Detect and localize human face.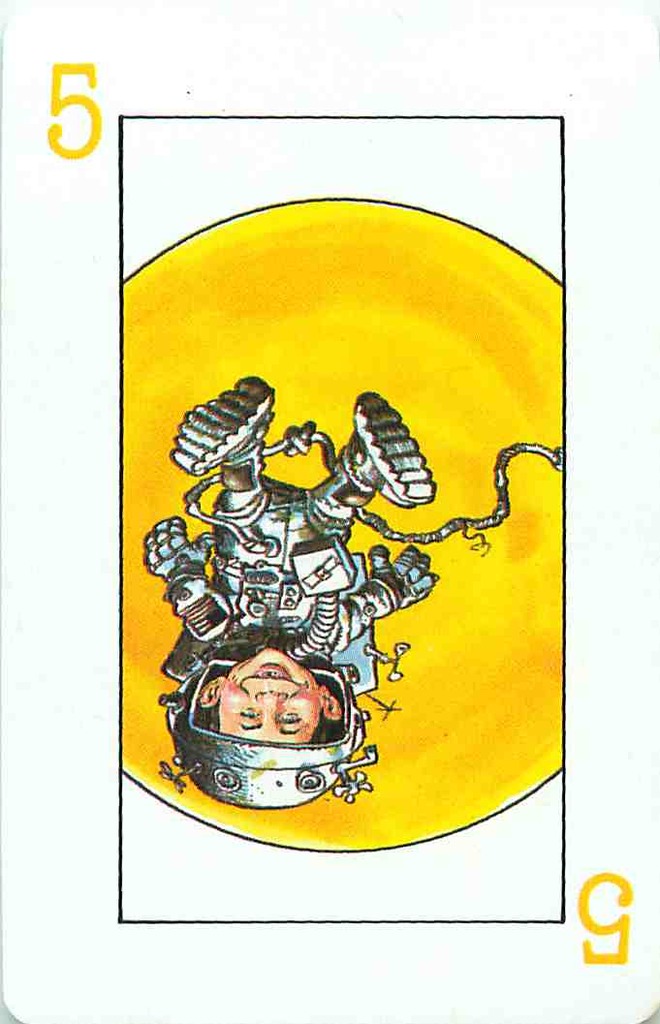
Localized at left=219, top=652, right=322, bottom=744.
